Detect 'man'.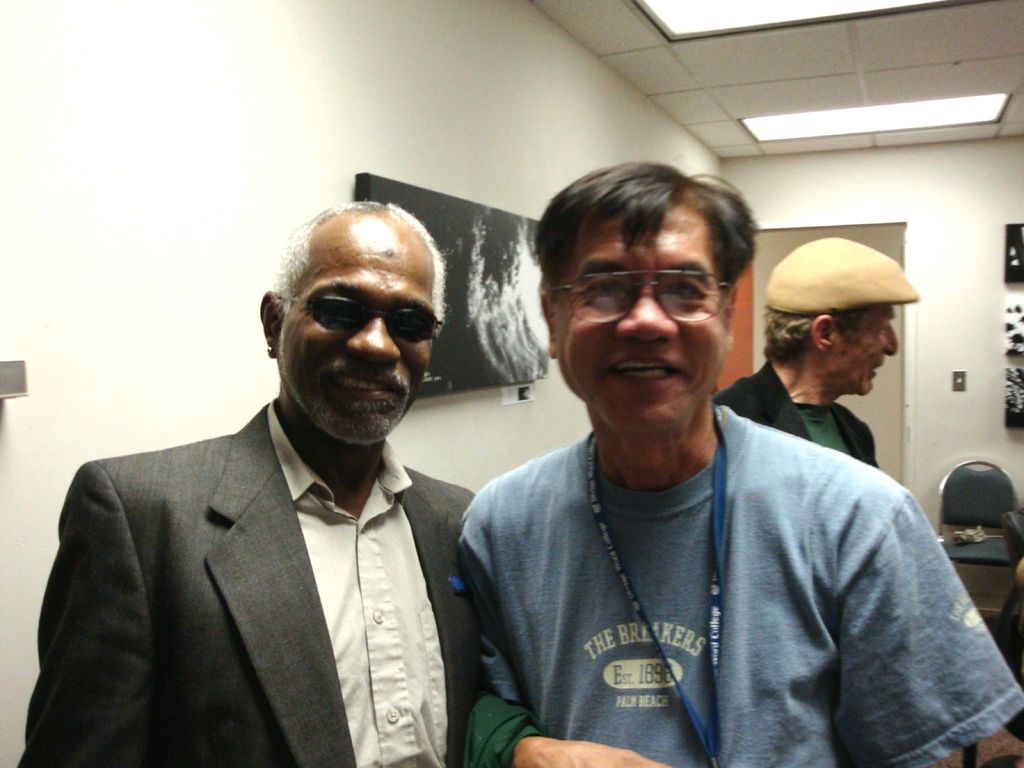
Detected at (left=708, top=237, right=916, bottom=476).
